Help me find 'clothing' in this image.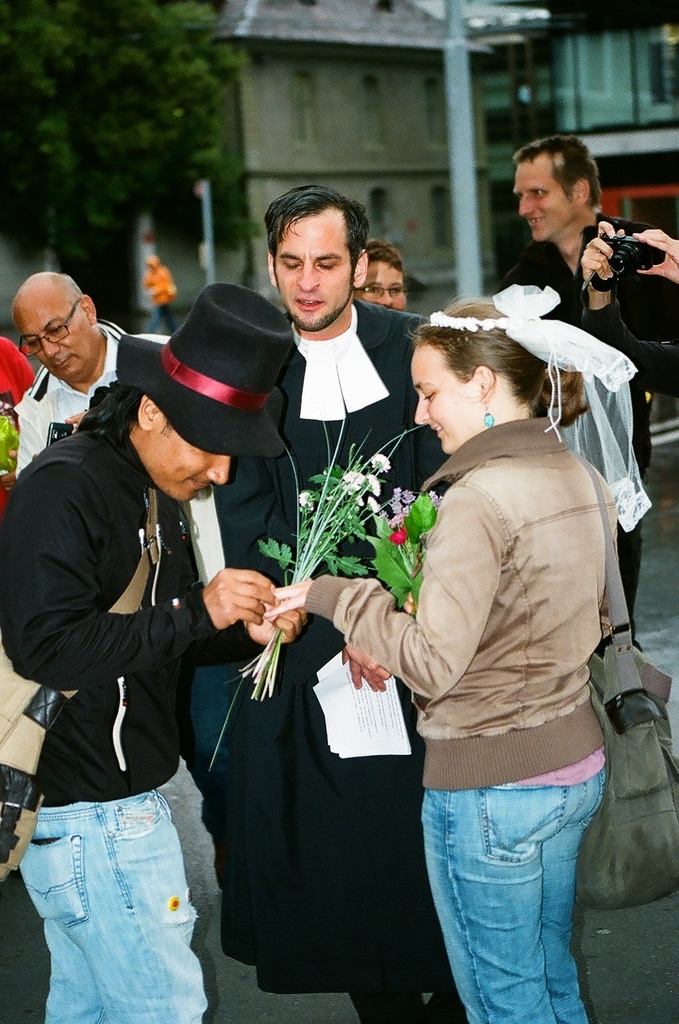
Found it: l=17, t=311, r=125, b=474.
